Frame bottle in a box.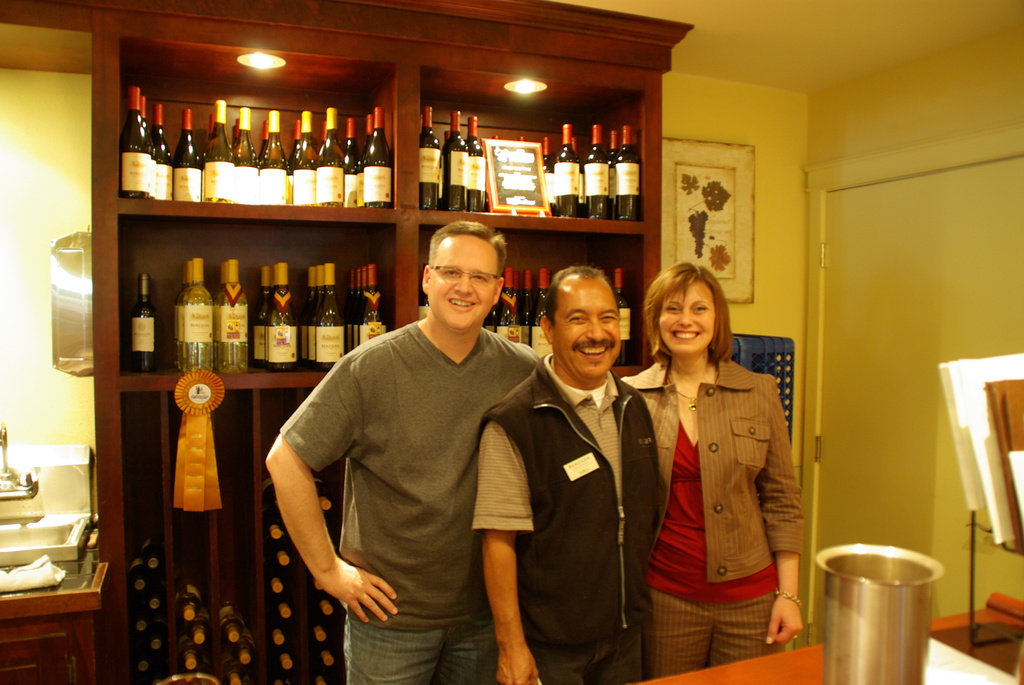
box=[178, 640, 198, 673].
